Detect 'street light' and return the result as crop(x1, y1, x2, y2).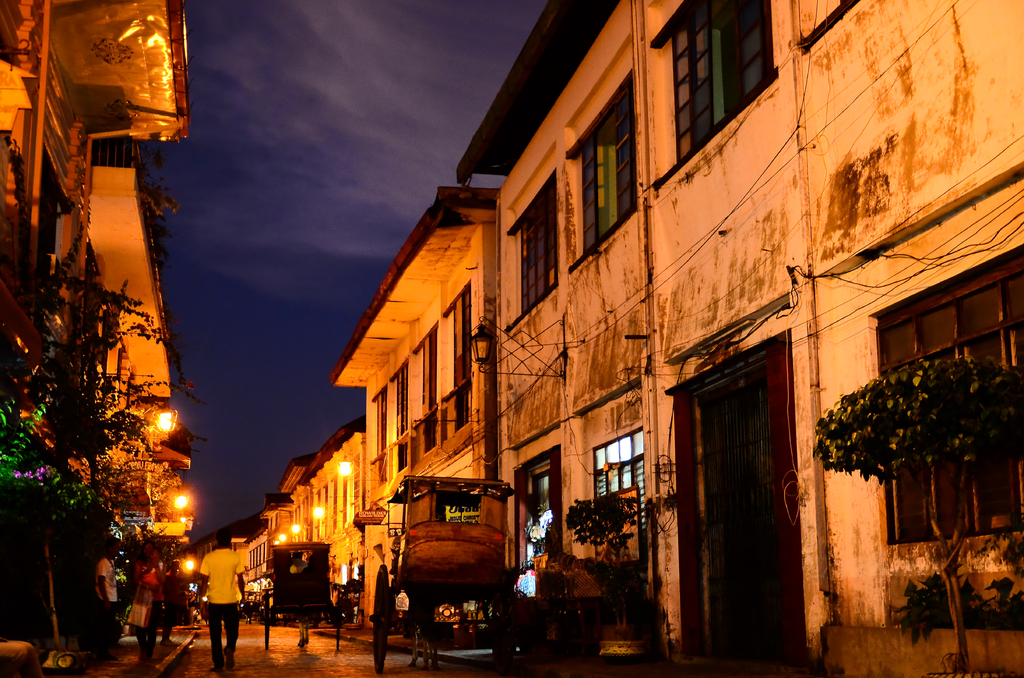
crop(296, 526, 301, 544).
